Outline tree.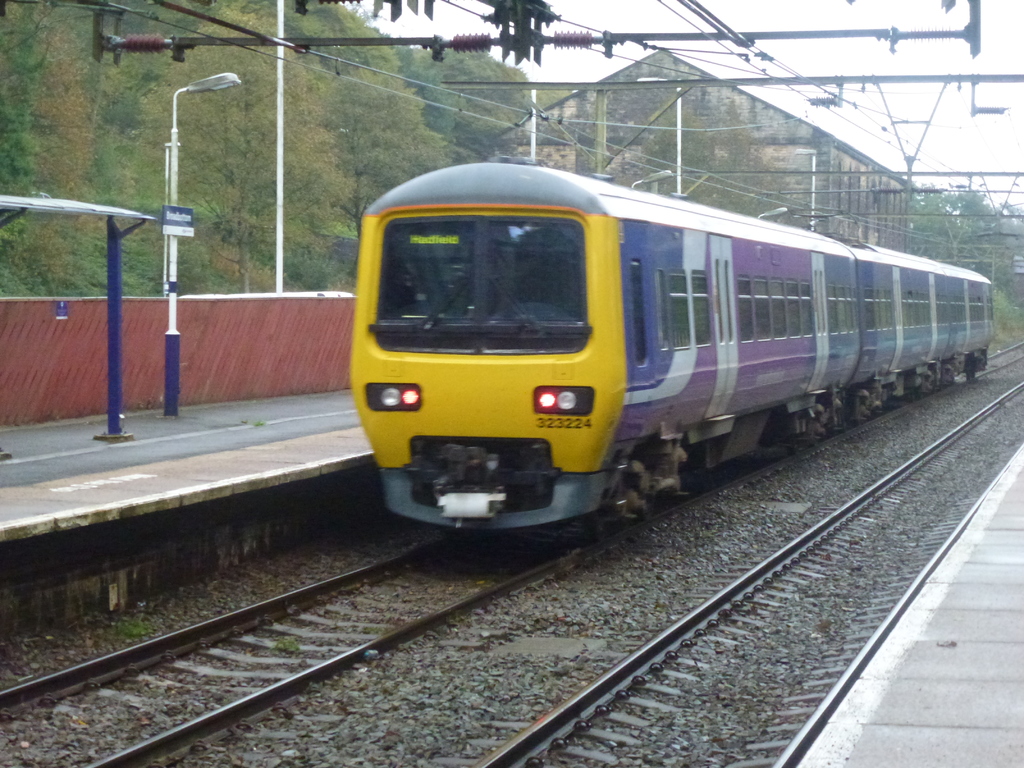
Outline: box=[625, 93, 822, 237].
